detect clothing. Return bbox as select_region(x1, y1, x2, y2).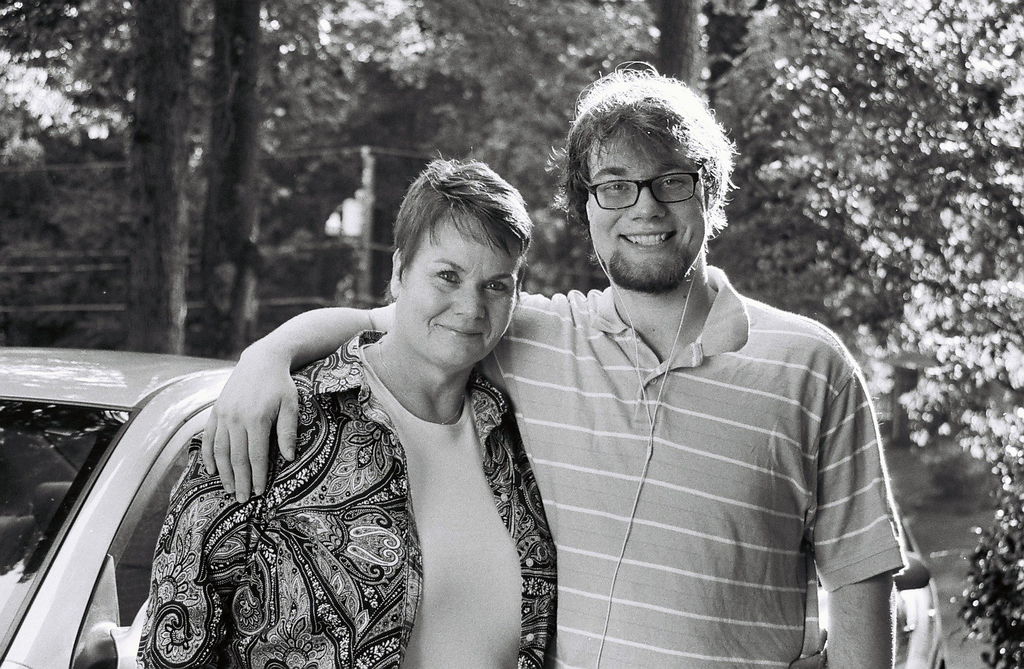
select_region(472, 288, 913, 668).
